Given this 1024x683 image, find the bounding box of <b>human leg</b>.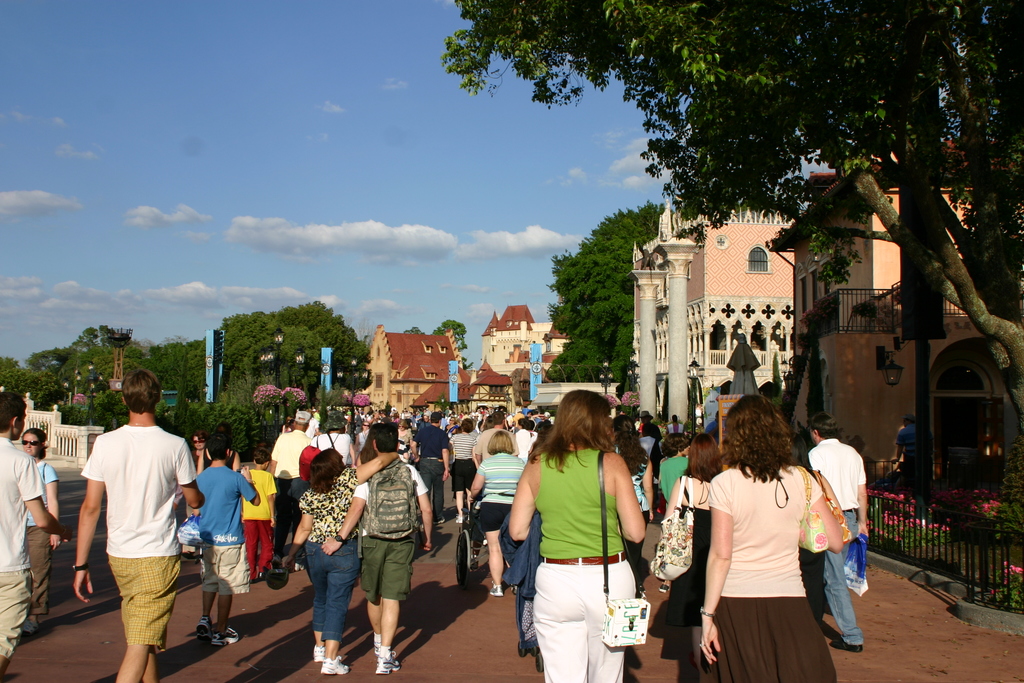
<bbox>325, 536, 359, 677</bbox>.
